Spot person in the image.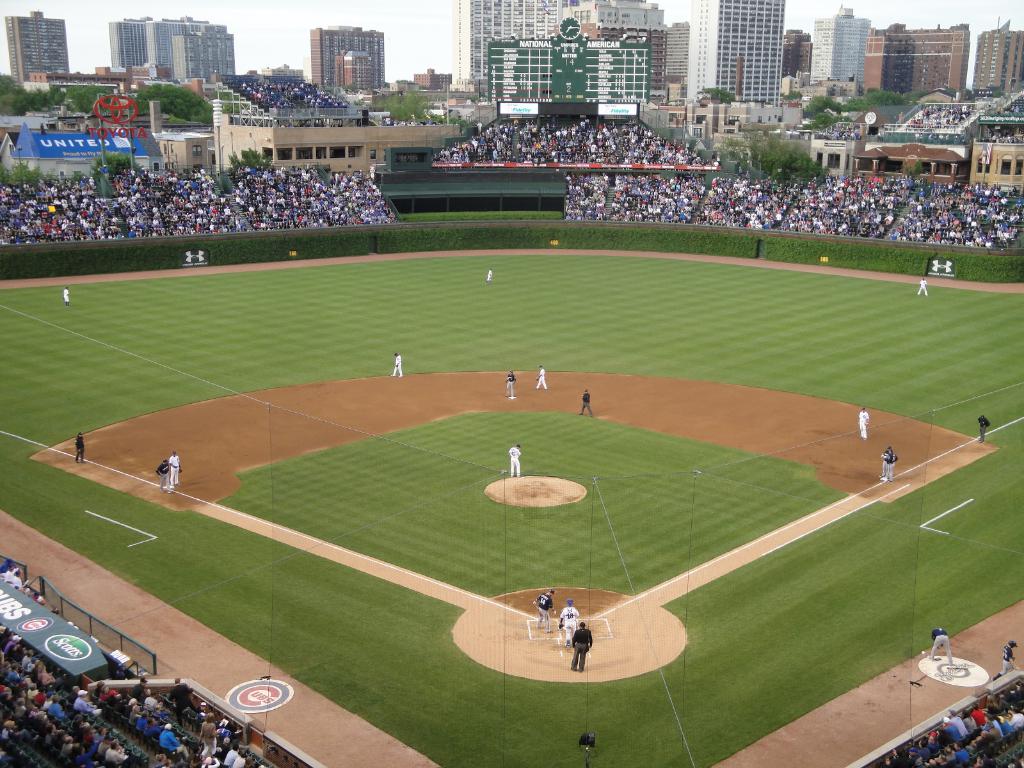
person found at [533, 366, 549, 389].
